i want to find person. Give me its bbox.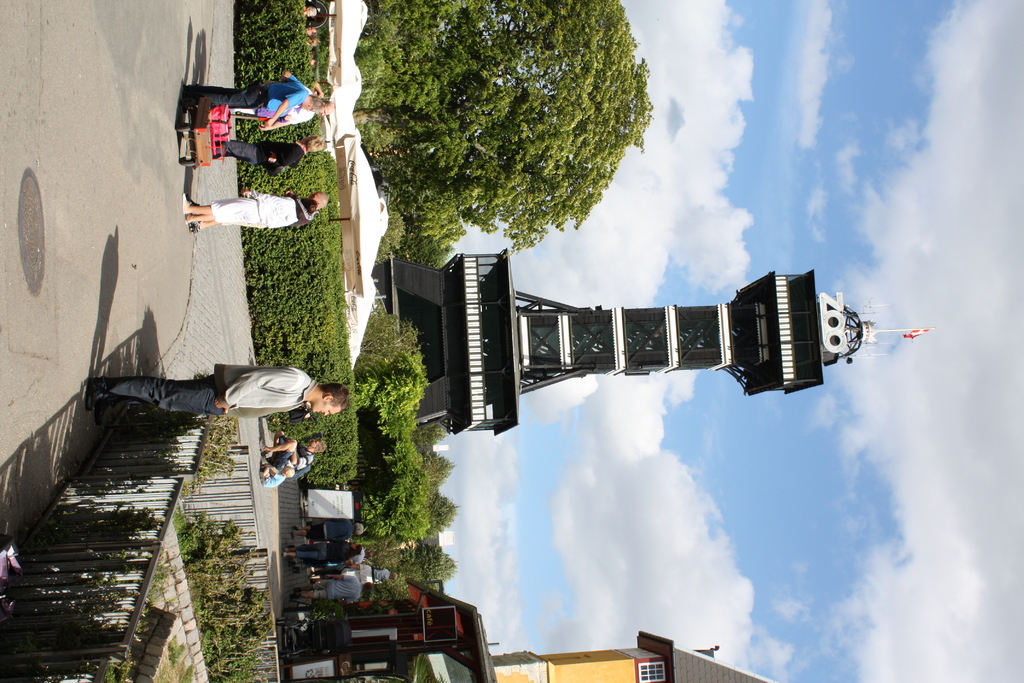
261, 429, 328, 472.
